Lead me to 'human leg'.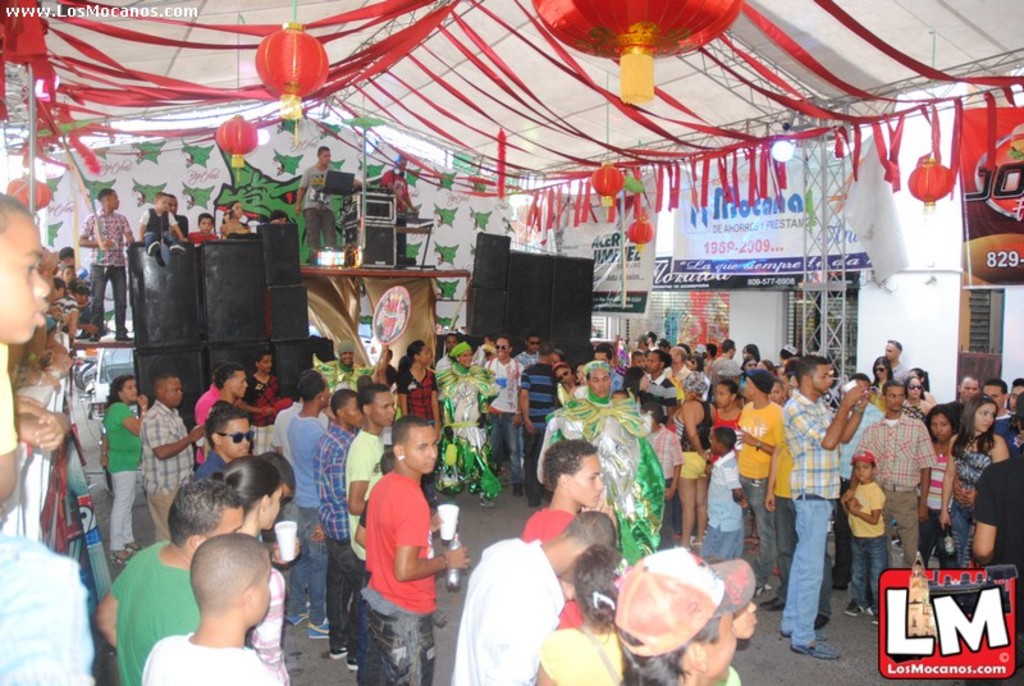
Lead to region(324, 549, 353, 655).
